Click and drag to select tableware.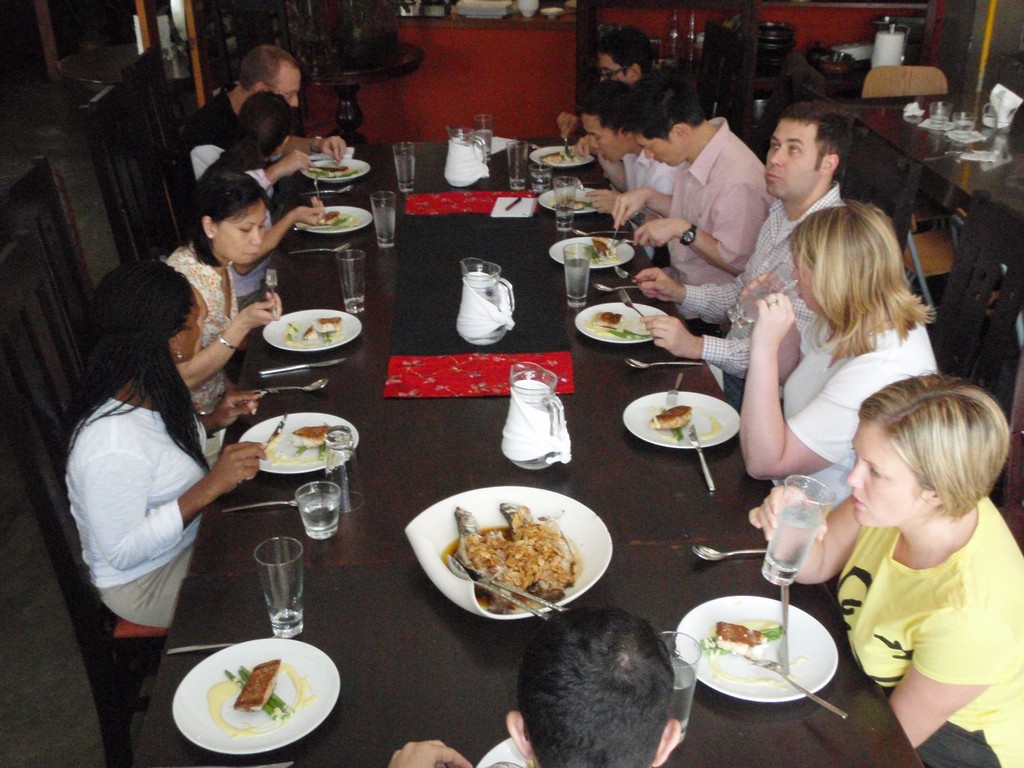
Selection: bbox=(443, 555, 549, 622).
